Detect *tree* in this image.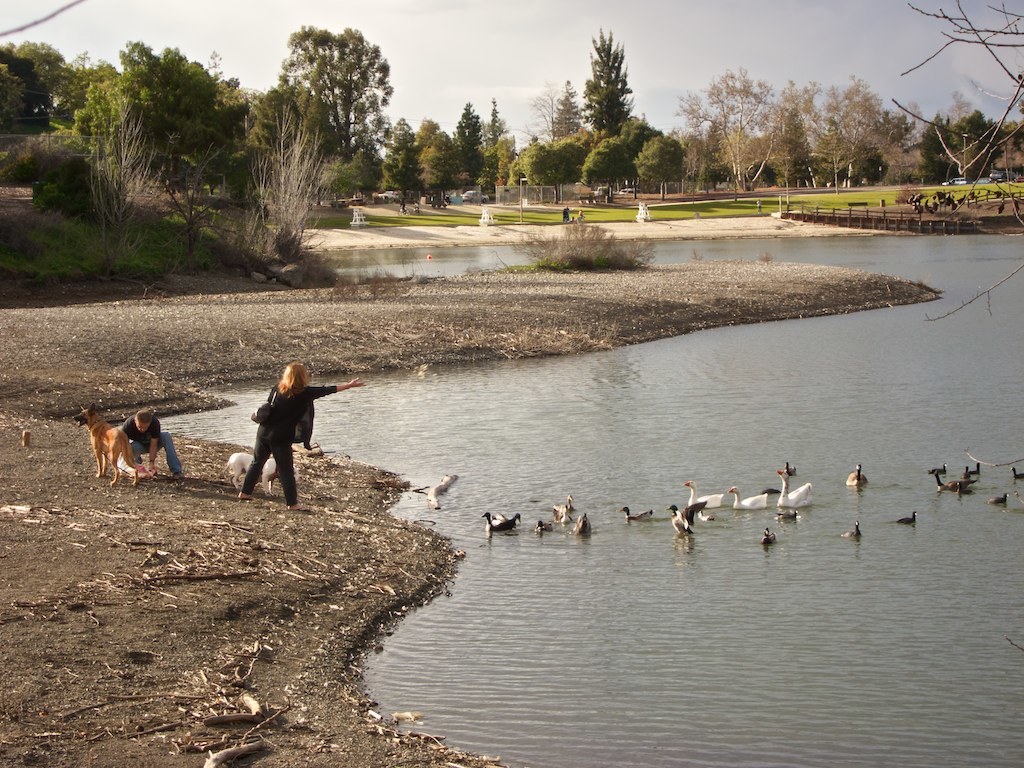
Detection: bbox(757, 107, 812, 191).
